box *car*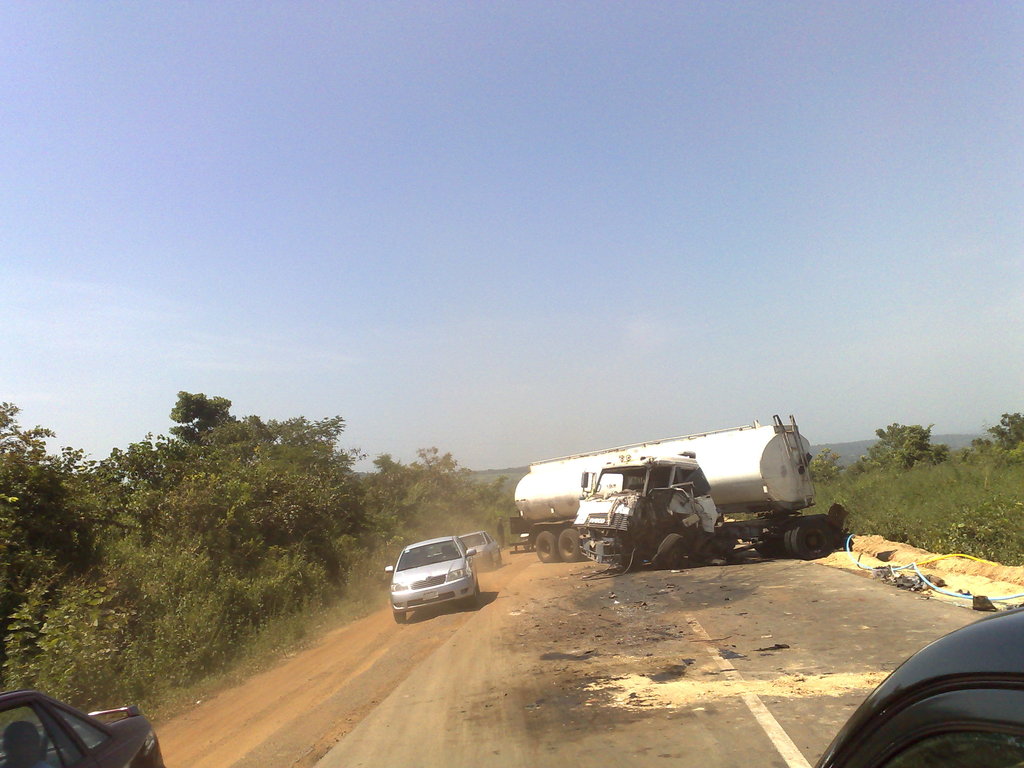
(x1=453, y1=524, x2=509, y2=577)
